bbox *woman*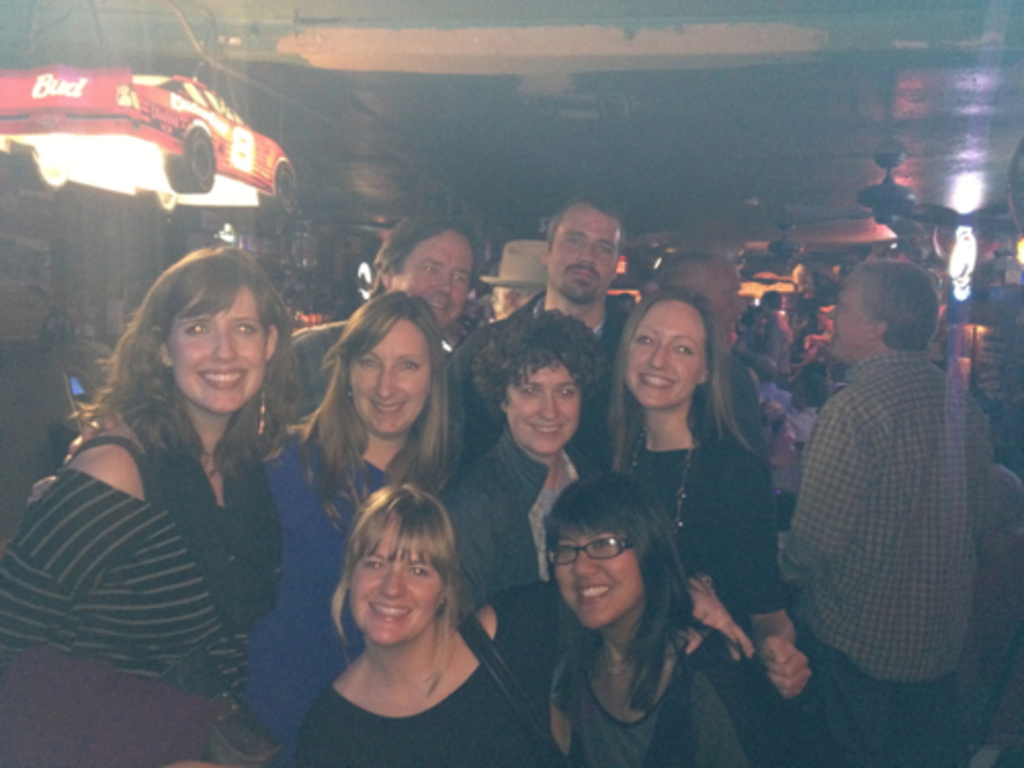
(x1=33, y1=229, x2=319, y2=767)
